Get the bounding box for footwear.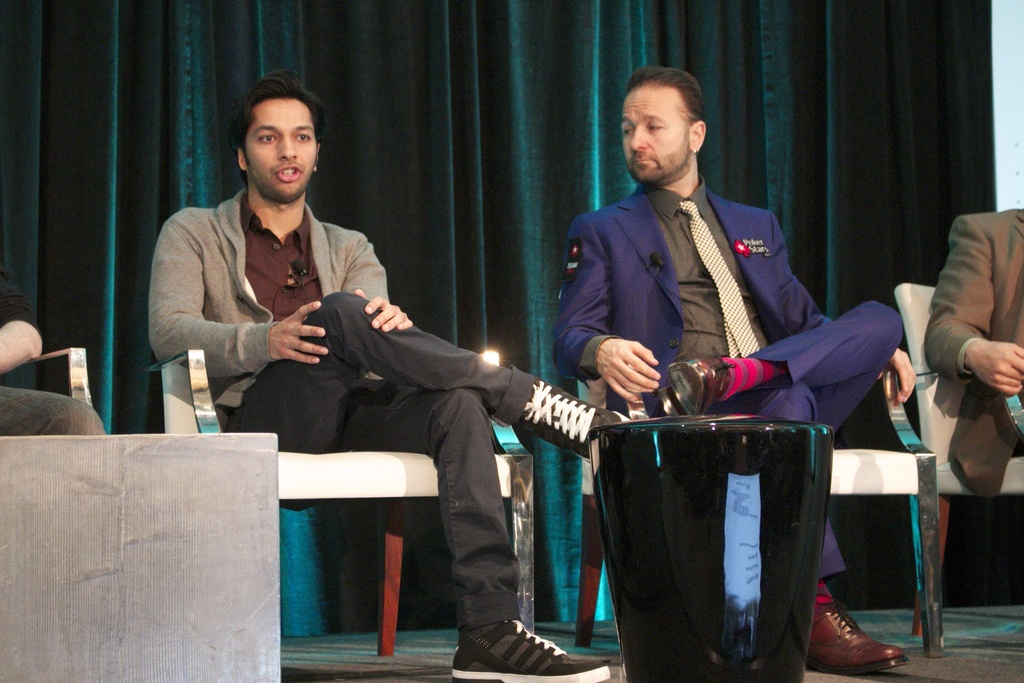
514,378,628,472.
